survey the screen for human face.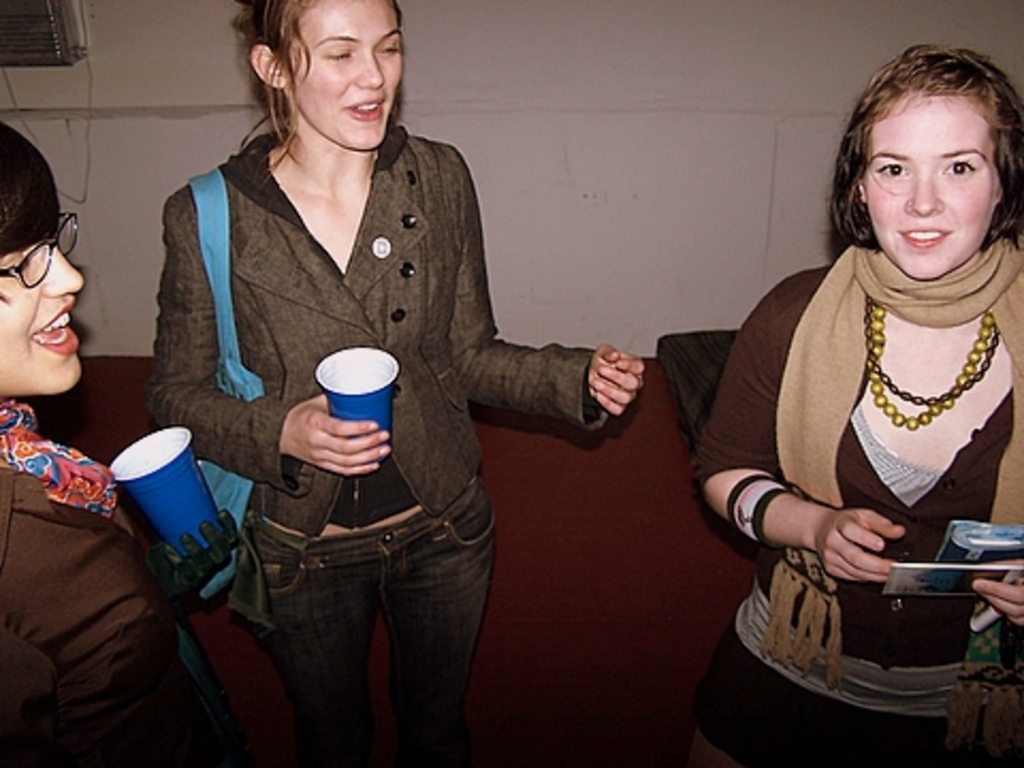
Survey found: x1=0, y1=233, x2=90, y2=399.
